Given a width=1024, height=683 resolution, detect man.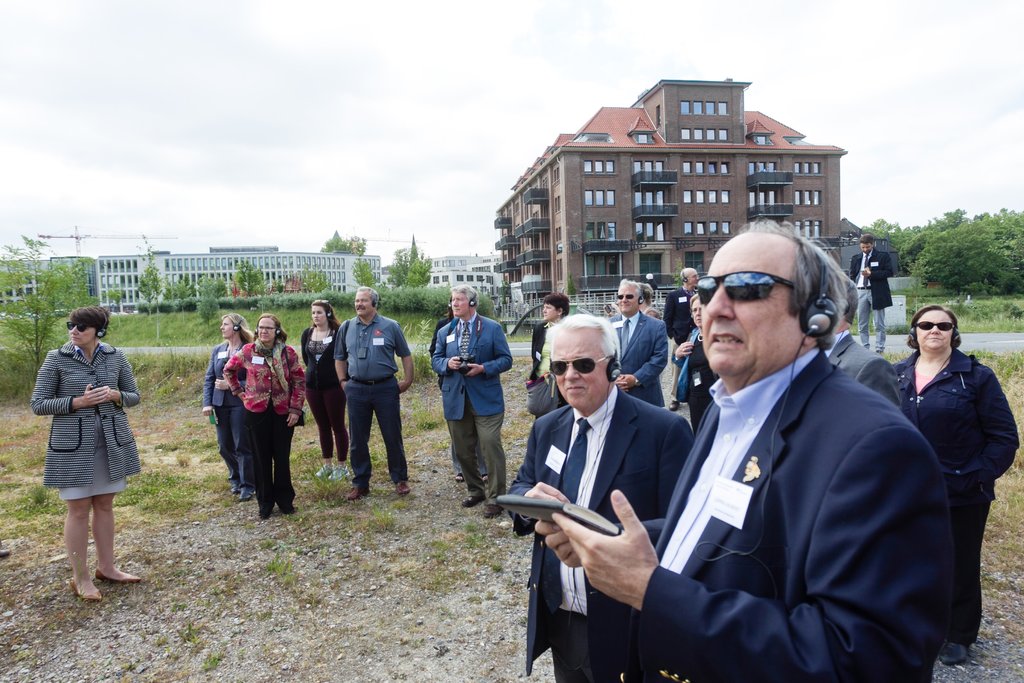
(503,309,694,682).
